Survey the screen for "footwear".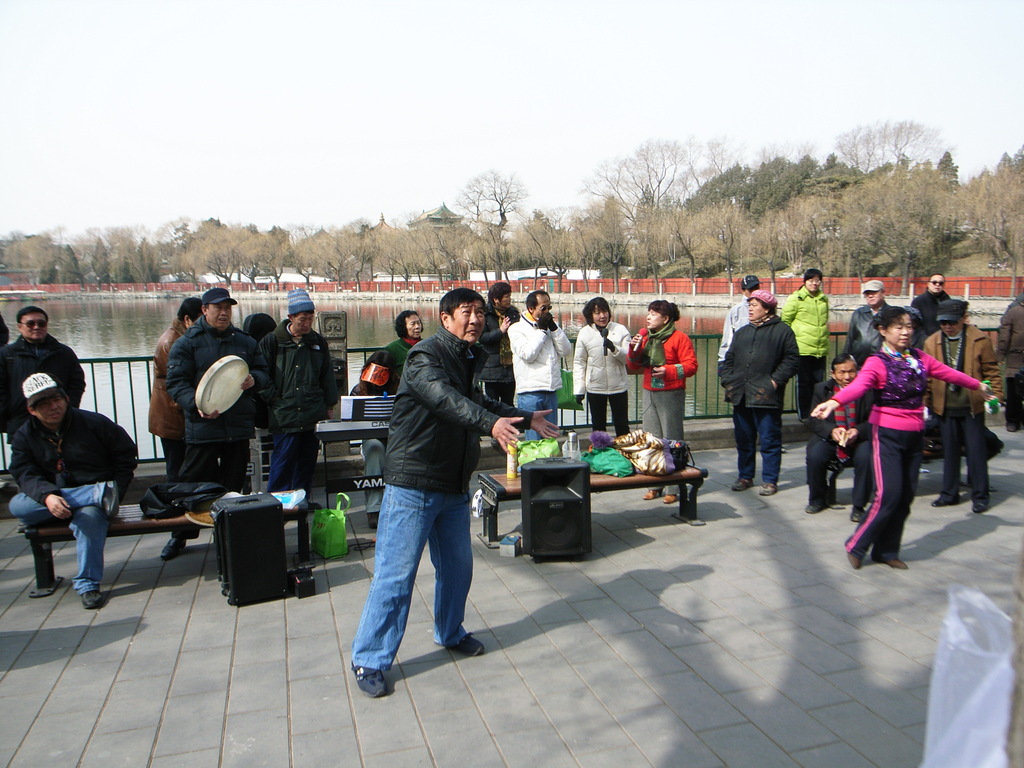
Survey found: [932, 498, 959, 506].
